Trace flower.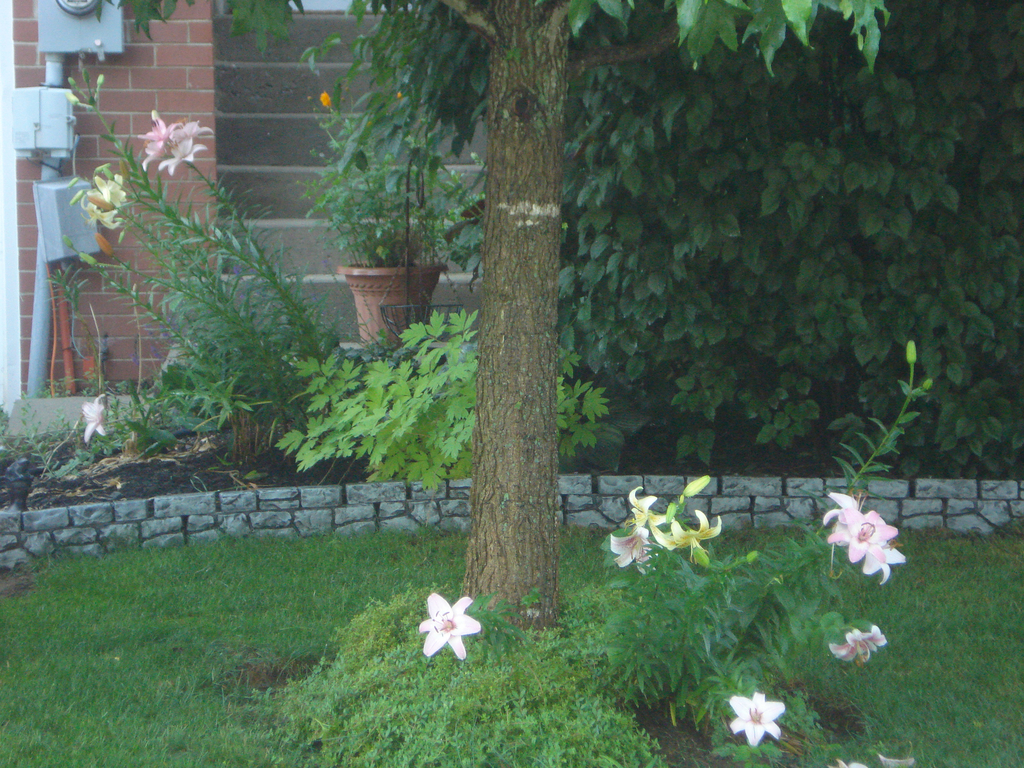
Traced to (x1=319, y1=90, x2=333, y2=109).
